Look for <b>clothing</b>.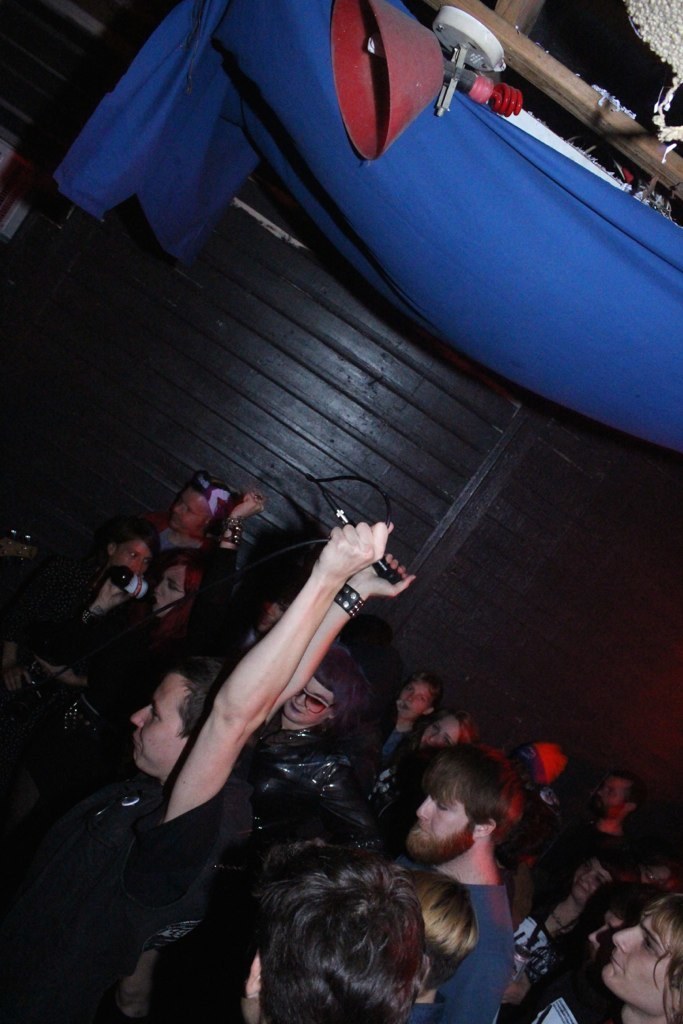
Found: [left=387, top=861, right=500, bottom=1023].
